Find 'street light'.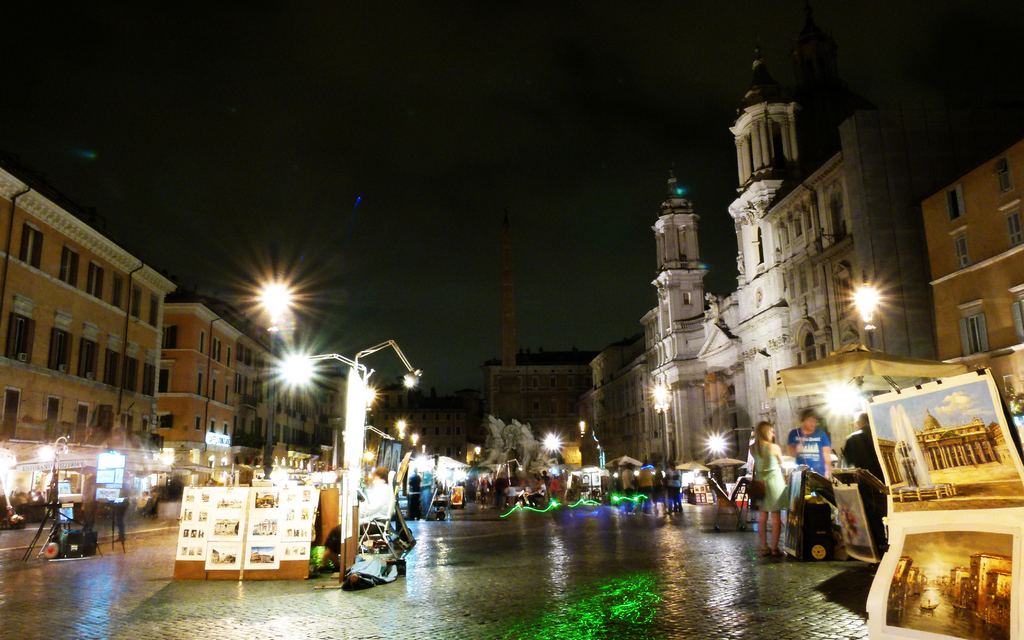
locate(646, 381, 678, 467).
